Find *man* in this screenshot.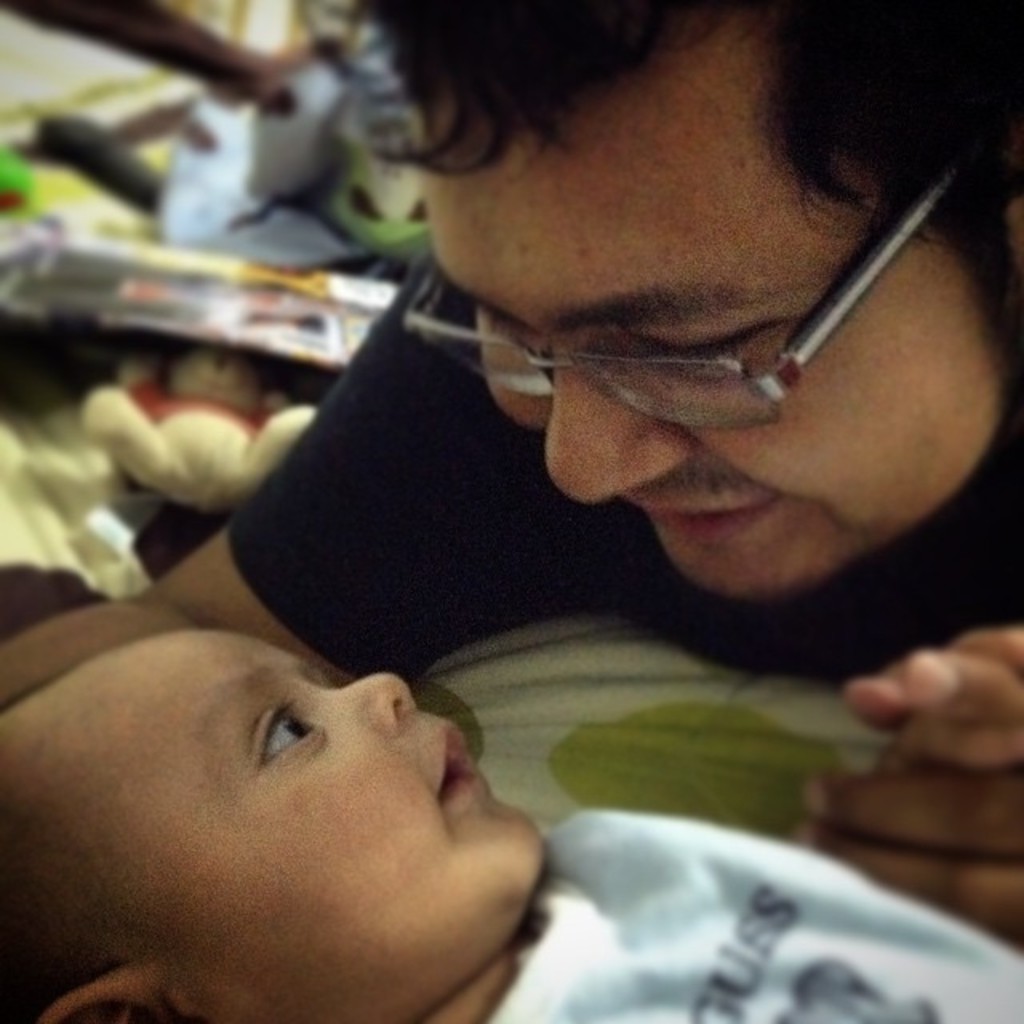
The bounding box for *man* is 45:16:1023:976.
